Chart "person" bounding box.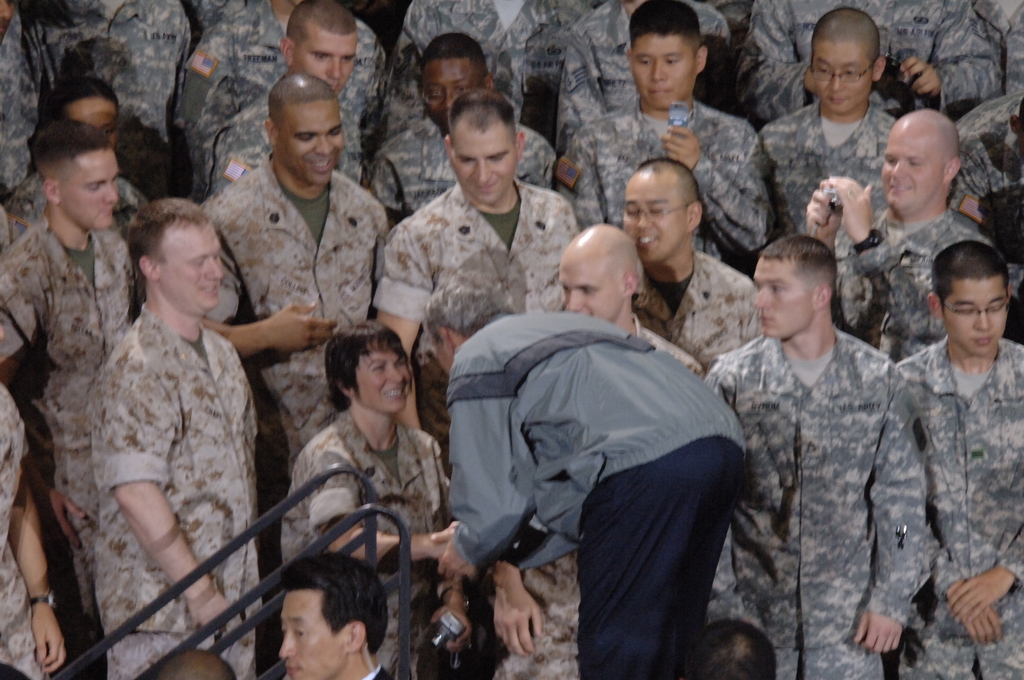
Charted: {"left": 276, "top": 547, "right": 393, "bottom": 677}.
